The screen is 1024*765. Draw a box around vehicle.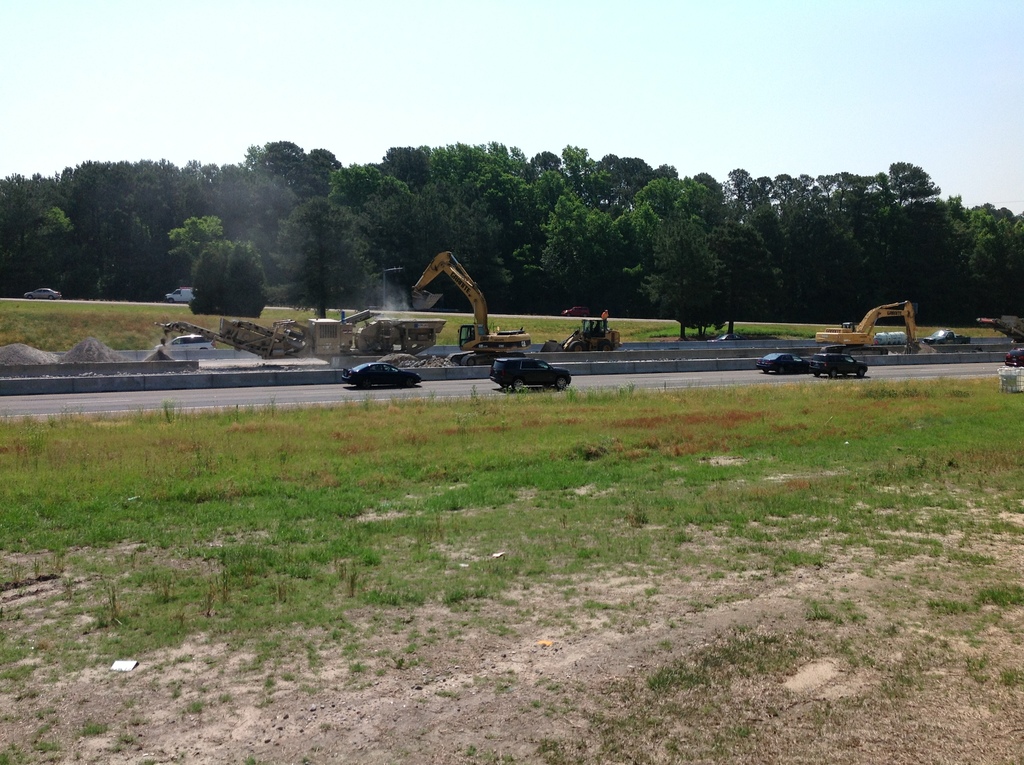
BBox(412, 248, 532, 351).
